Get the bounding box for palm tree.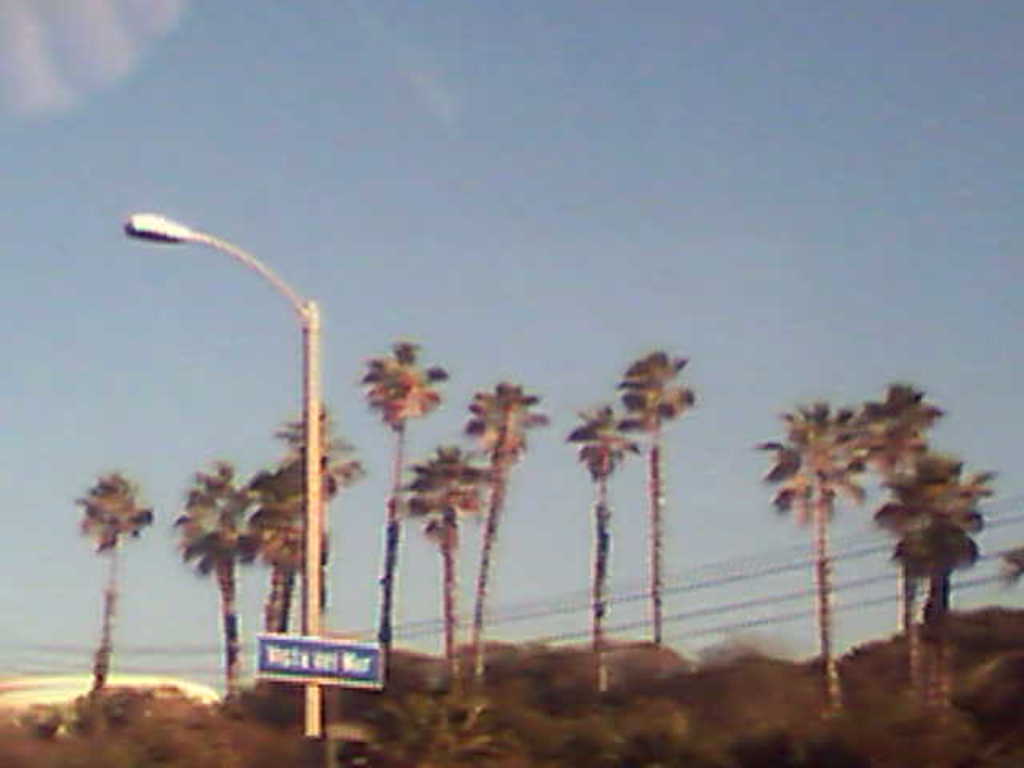
<bbox>616, 354, 694, 650</bbox>.
